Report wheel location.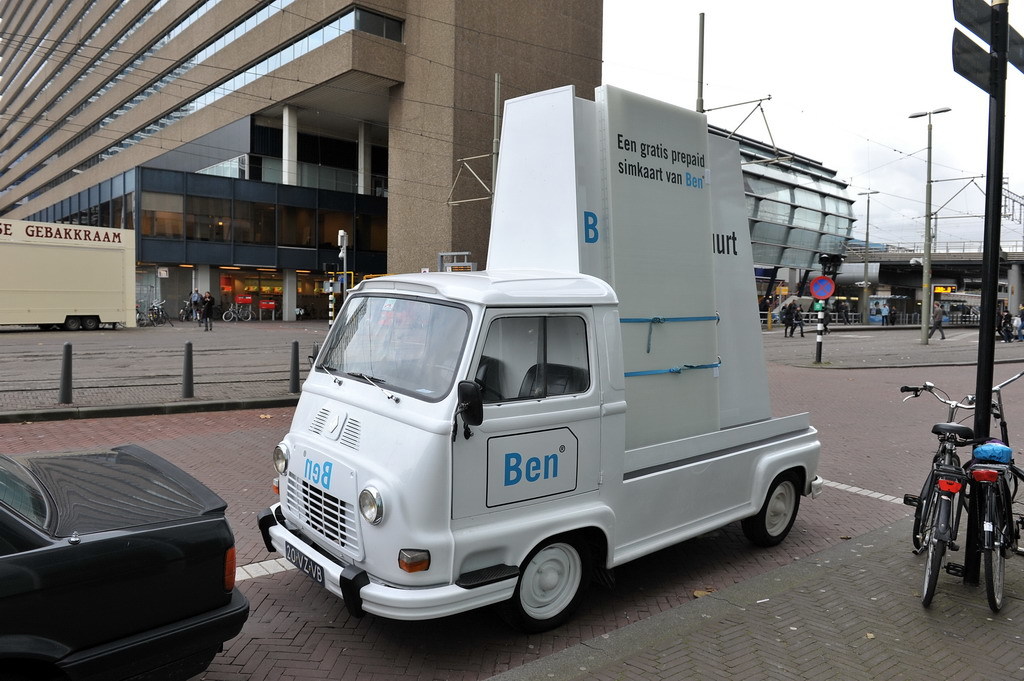
Report: box=[914, 473, 934, 546].
